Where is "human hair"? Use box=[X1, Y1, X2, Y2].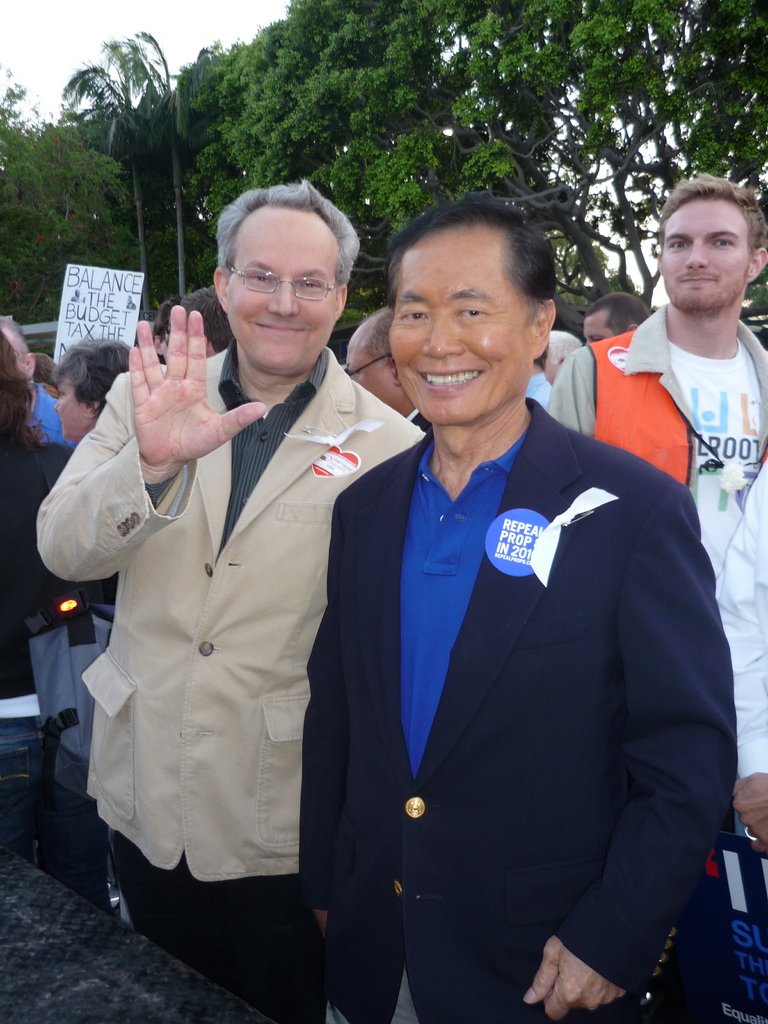
box=[385, 193, 560, 298].
